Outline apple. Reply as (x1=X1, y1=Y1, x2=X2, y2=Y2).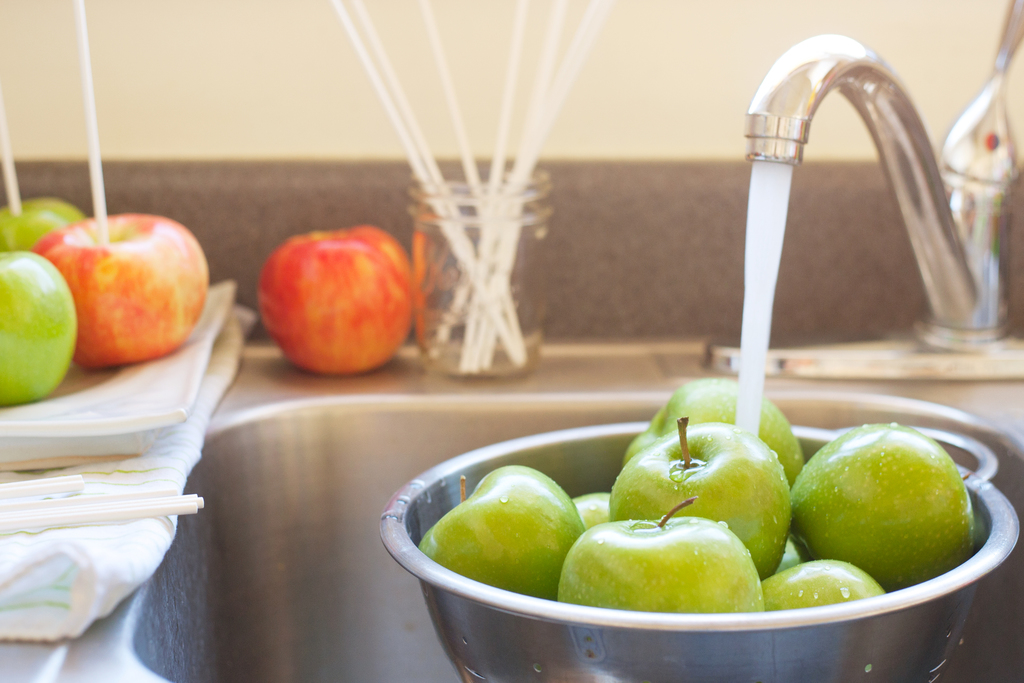
(x1=0, y1=243, x2=77, y2=406).
